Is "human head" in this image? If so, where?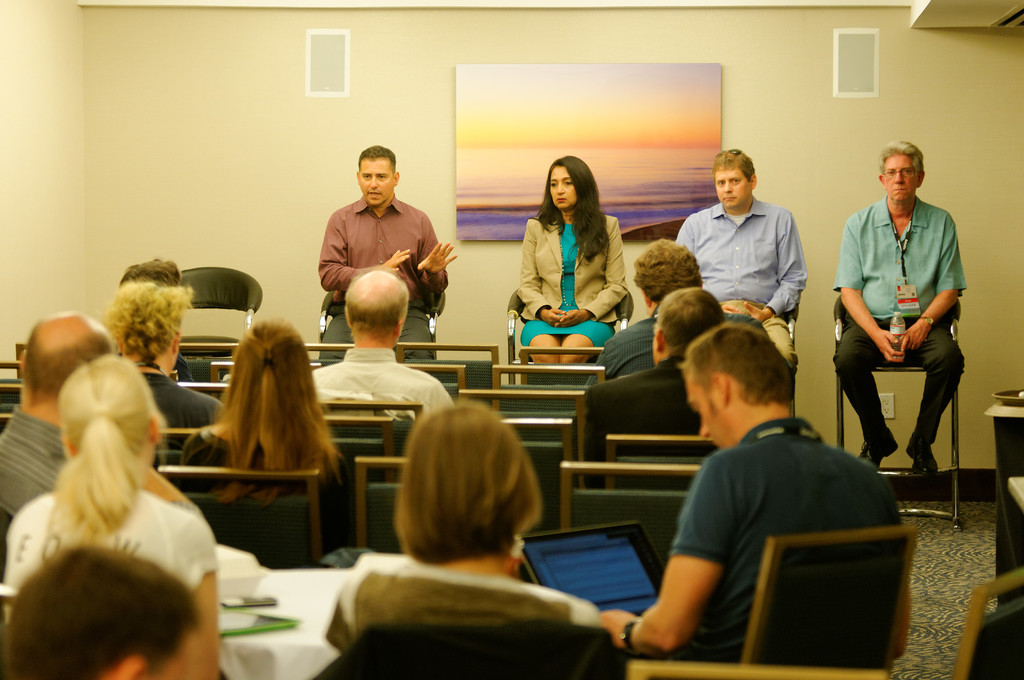
Yes, at <region>118, 259, 185, 287</region>.
